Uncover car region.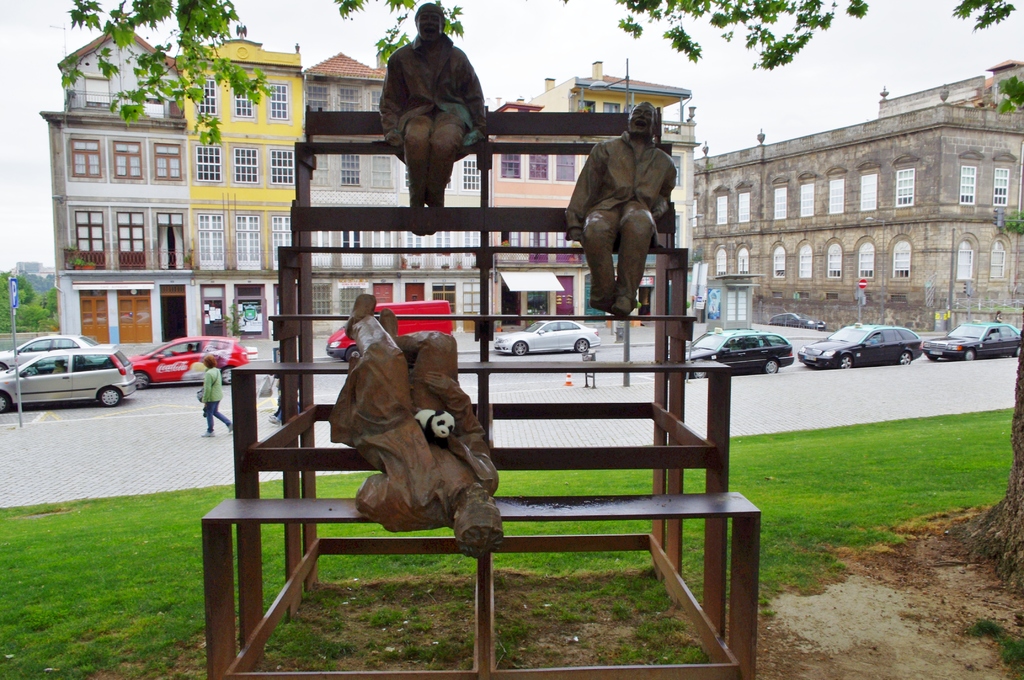
Uncovered: crop(680, 328, 793, 376).
